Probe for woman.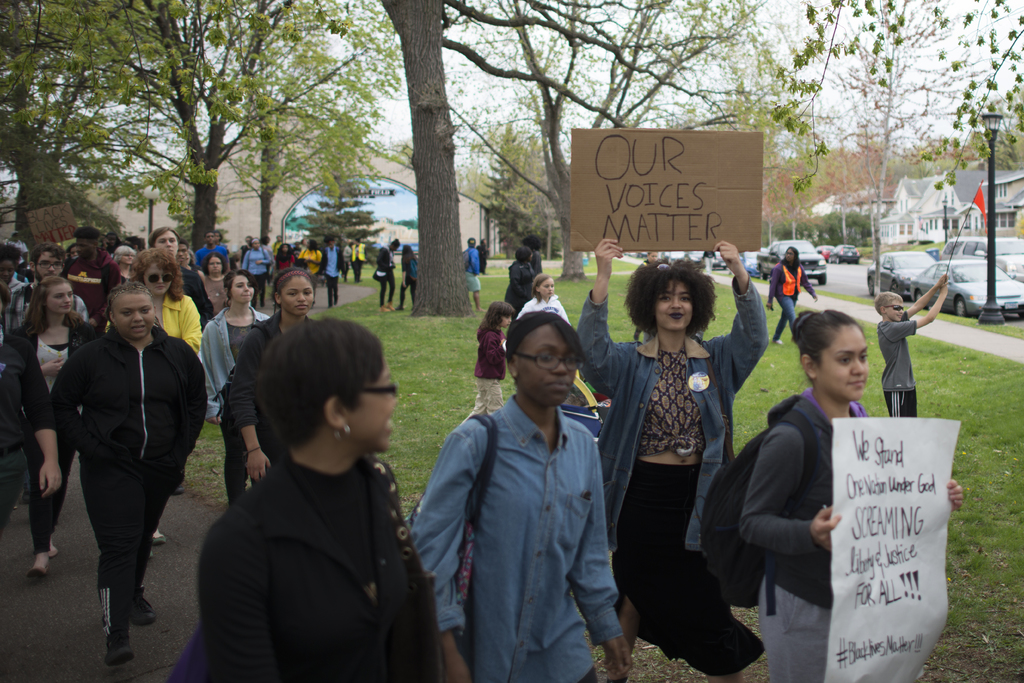
Probe result: box=[104, 245, 205, 562].
